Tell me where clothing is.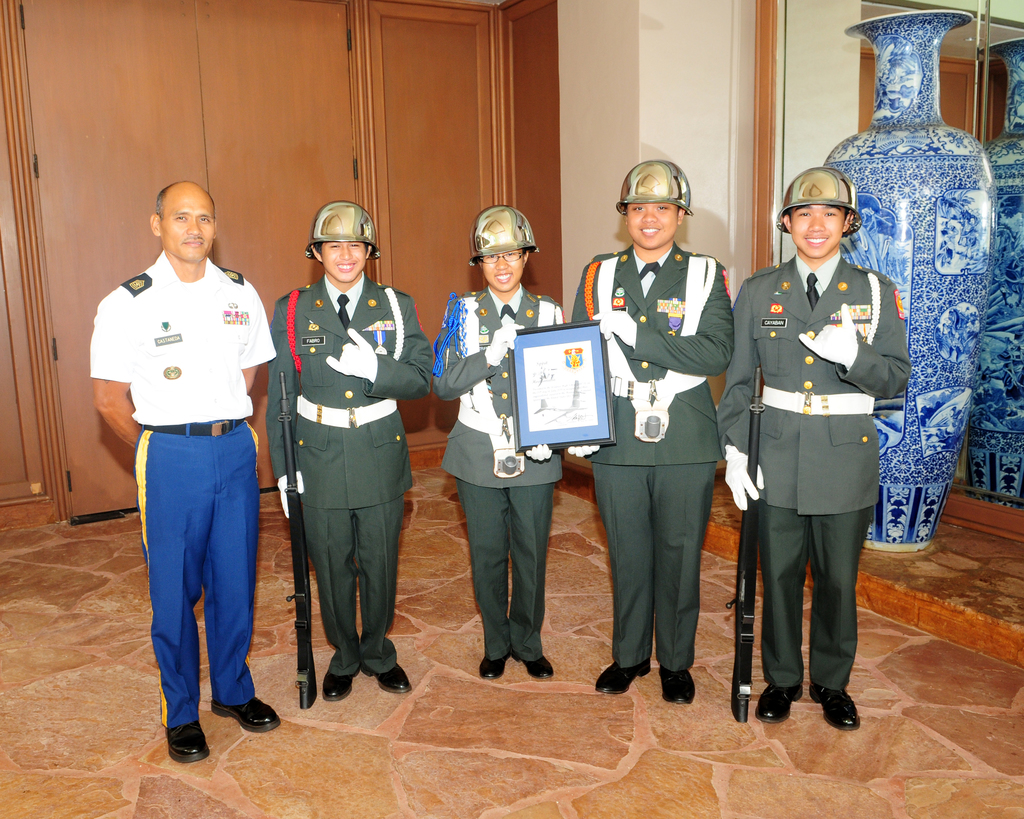
clothing is at bbox=(266, 269, 435, 509).
